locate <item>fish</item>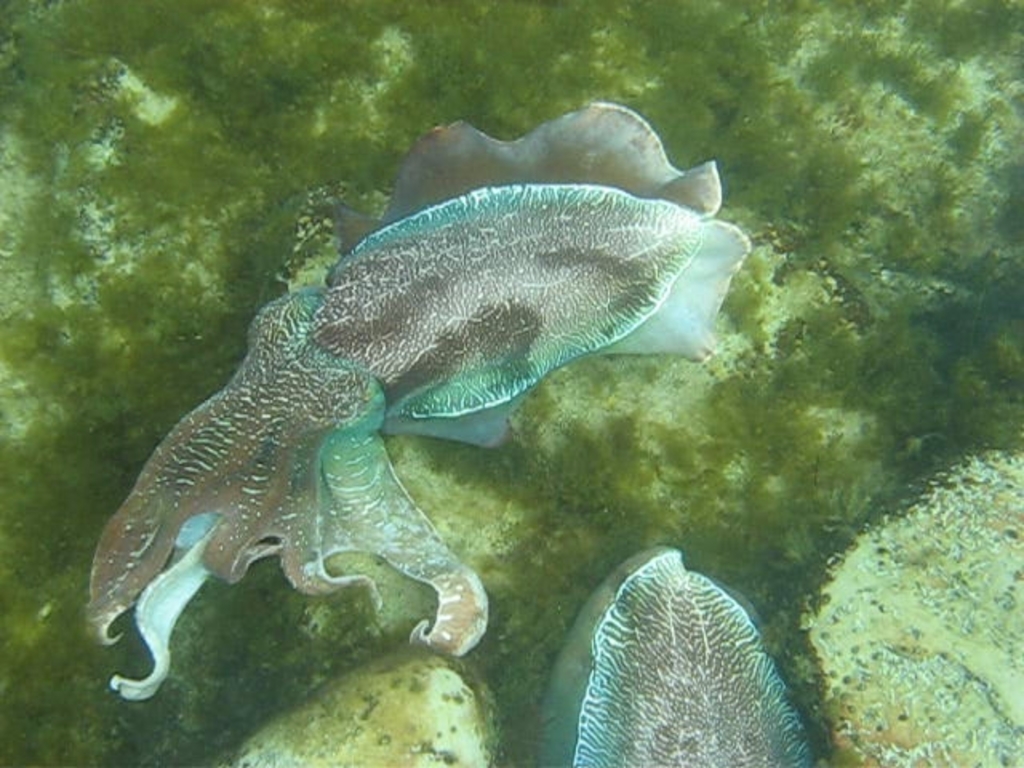
BBox(531, 538, 818, 766)
